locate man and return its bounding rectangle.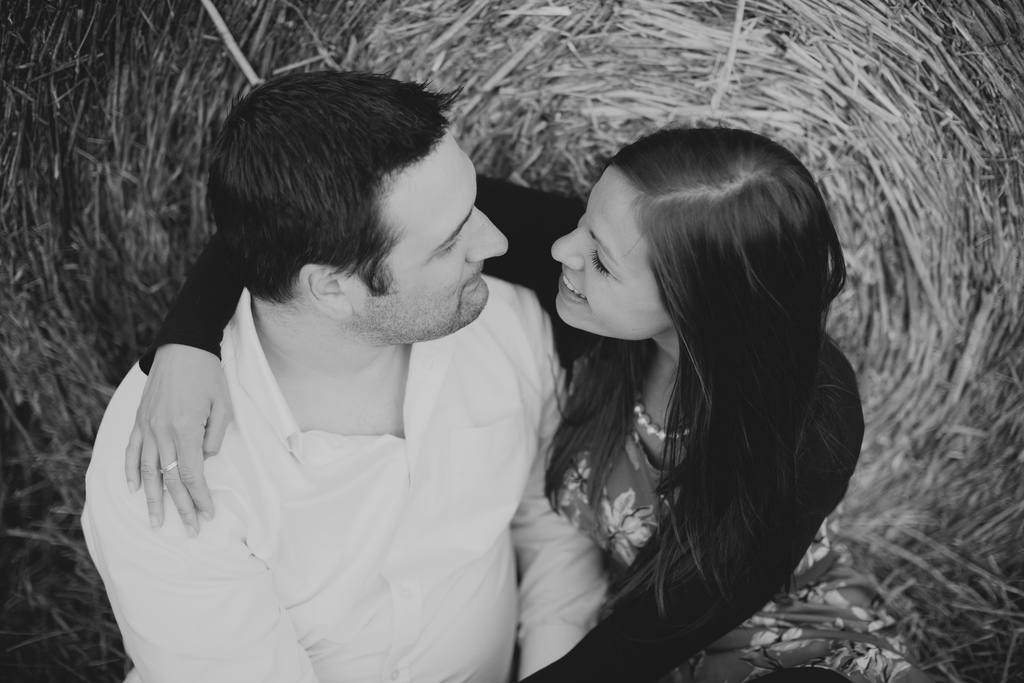
bbox=(71, 65, 615, 665).
